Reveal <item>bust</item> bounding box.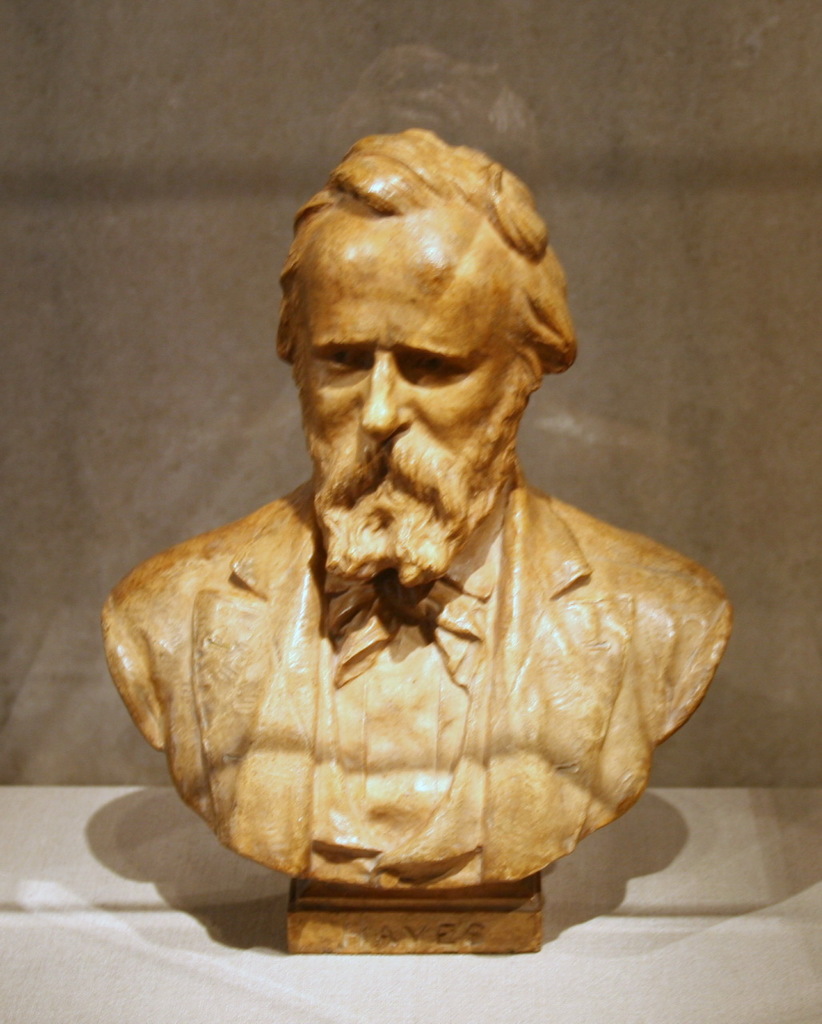
Revealed: Rect(102, 127, 732, 952).
